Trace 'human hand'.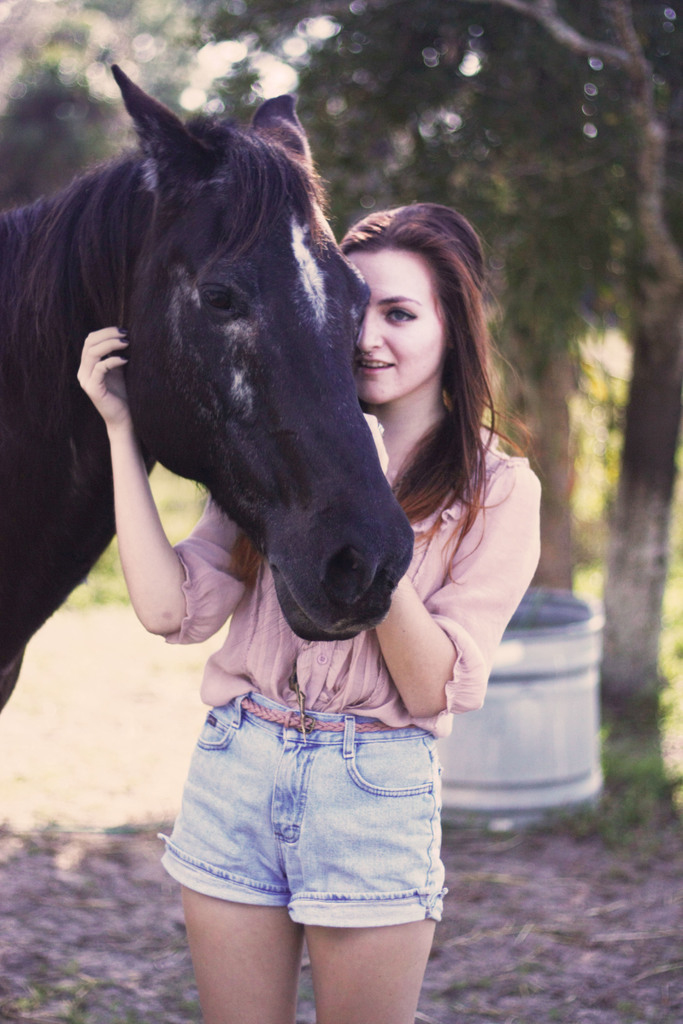
Traced to <box>365,407,392,483</box>.
